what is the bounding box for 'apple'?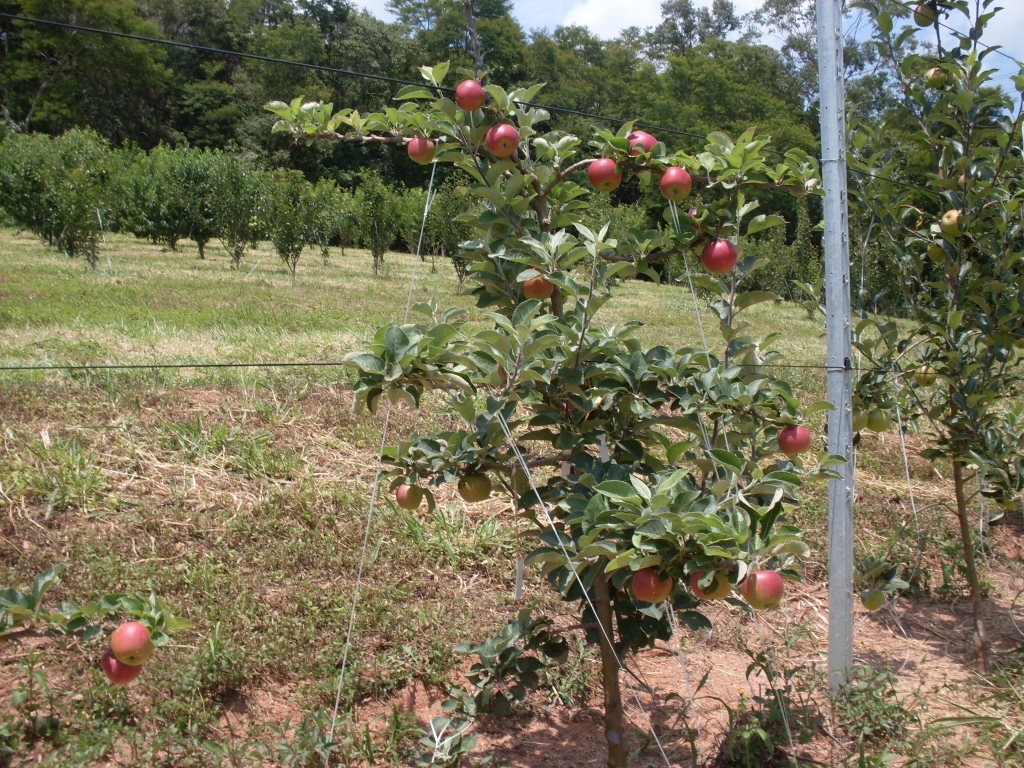
bbox=(456, 75, 486, 111).
